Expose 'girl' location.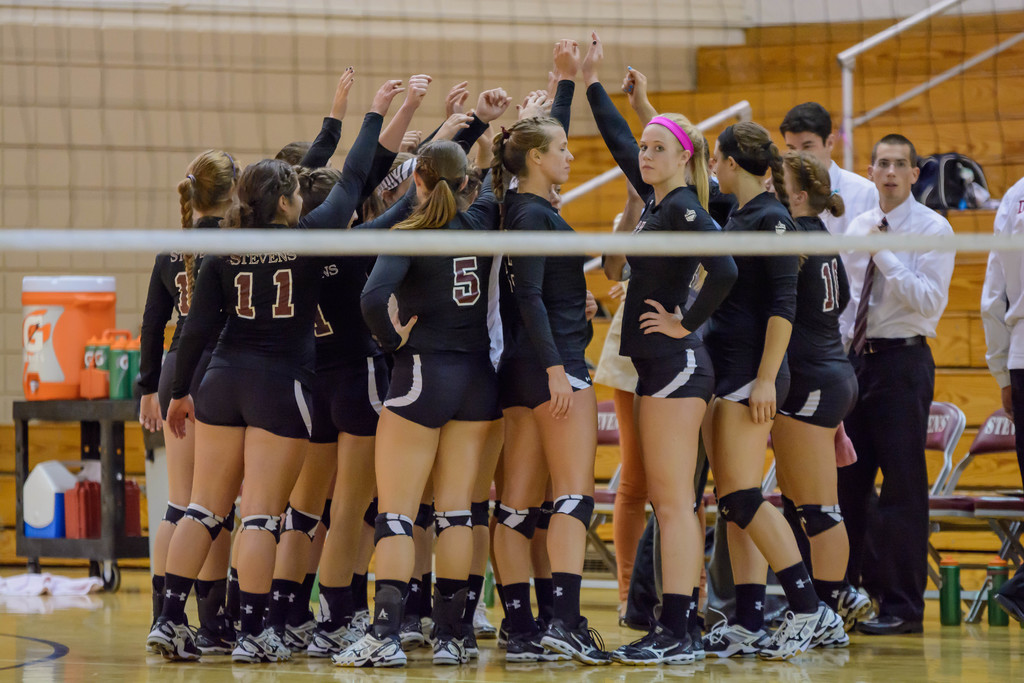
Exposed at rect(580, 31, 737, 664).
